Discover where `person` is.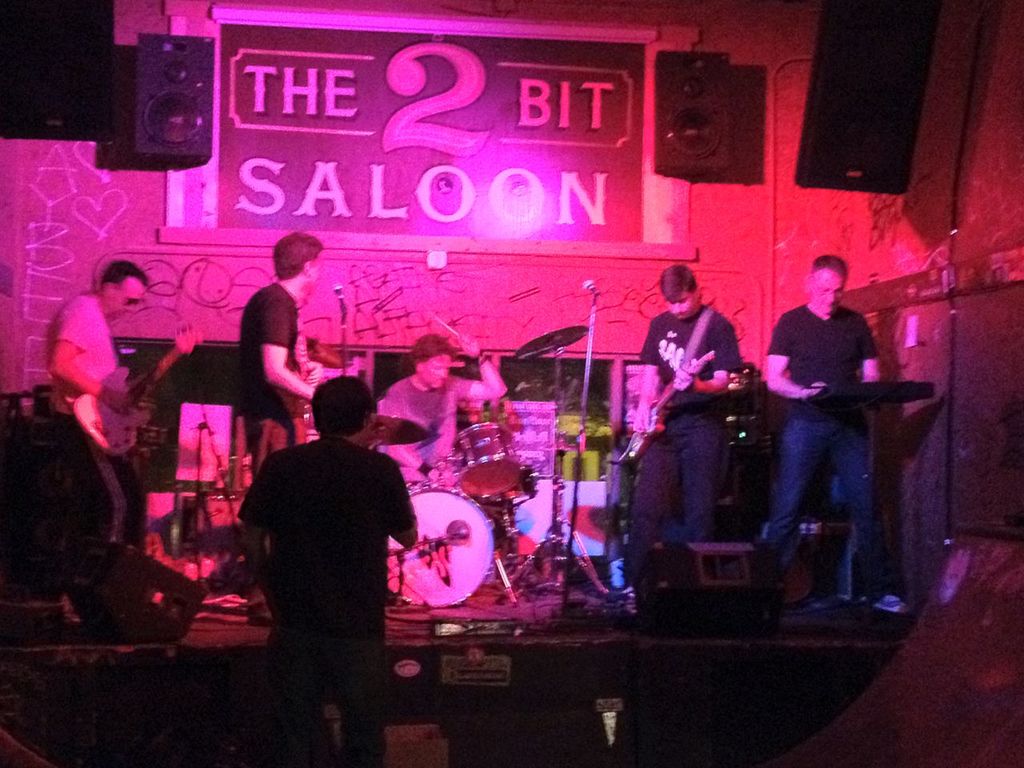
Discovered at [242,232,362,622].
